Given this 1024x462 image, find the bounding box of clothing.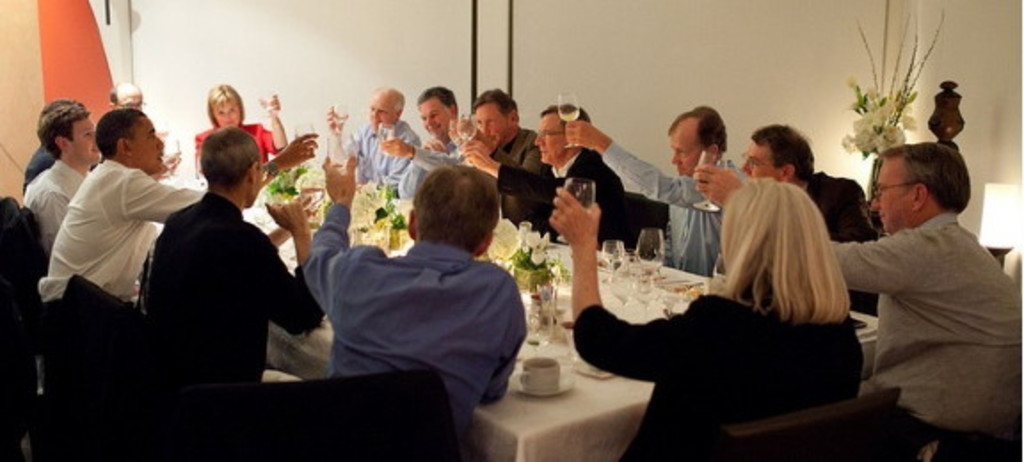
pyautogui.locateOnScreen(491, 135, 628, 240).
